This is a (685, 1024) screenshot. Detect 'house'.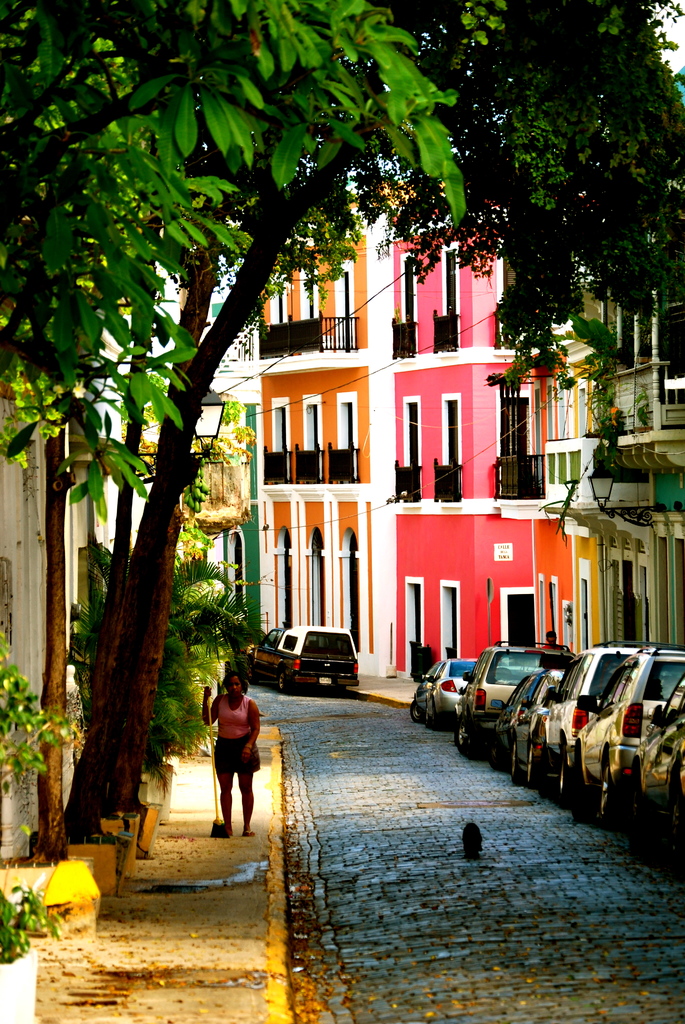
[x1=384, y1=164, x2=564, y2=710].
